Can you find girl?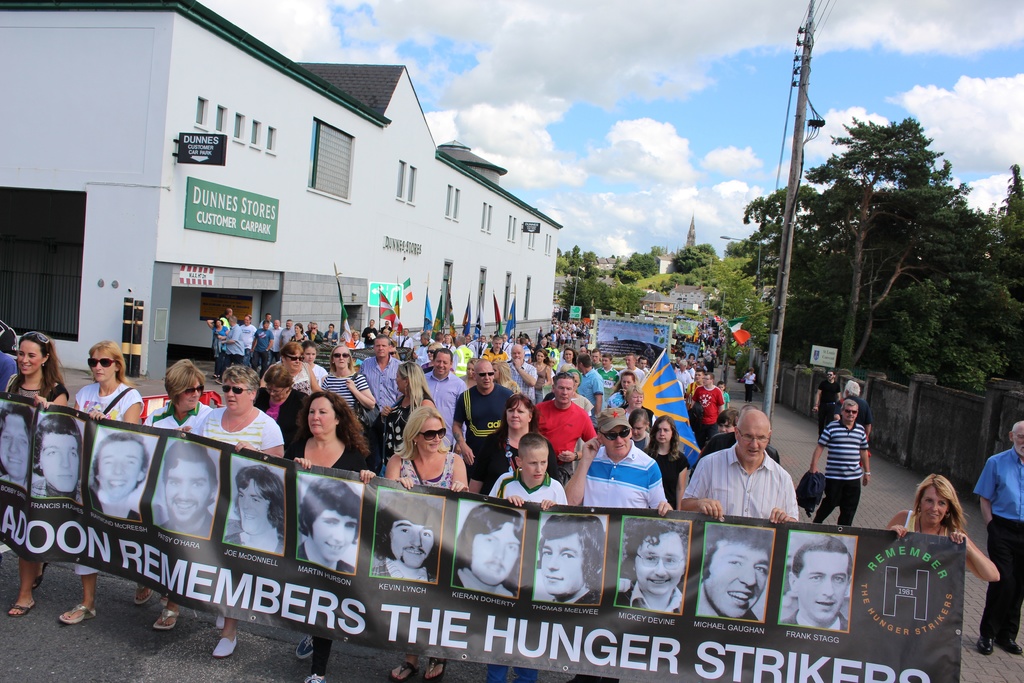
Yes, bounding box: left=196, top=370, right=285, bottom=656.
